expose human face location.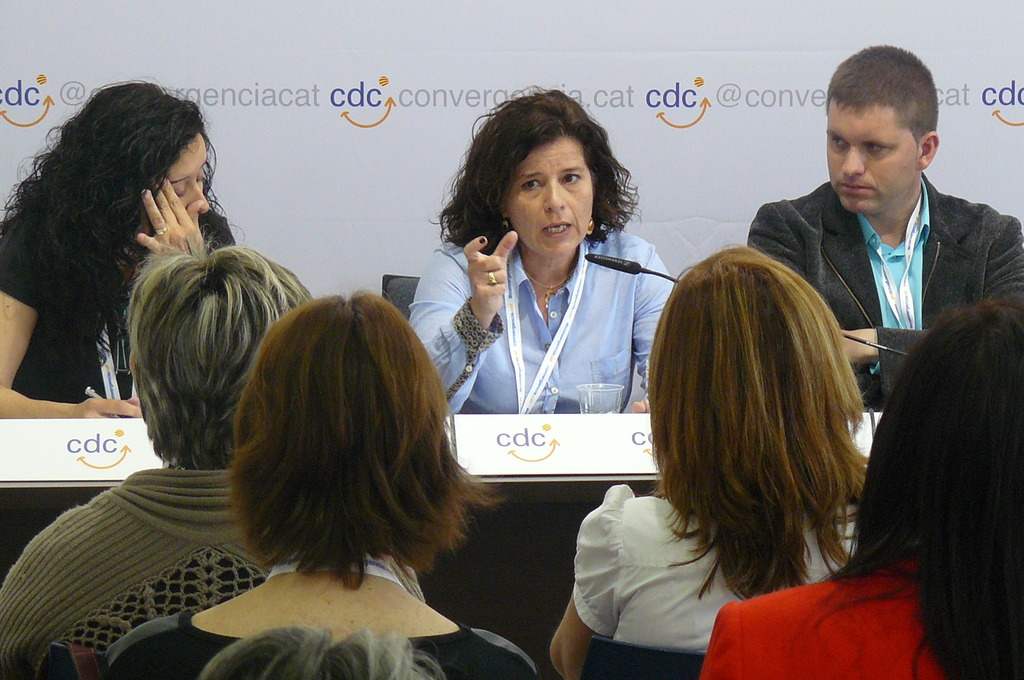
Exposed at <region>826, 94, 913, 214</region>.
